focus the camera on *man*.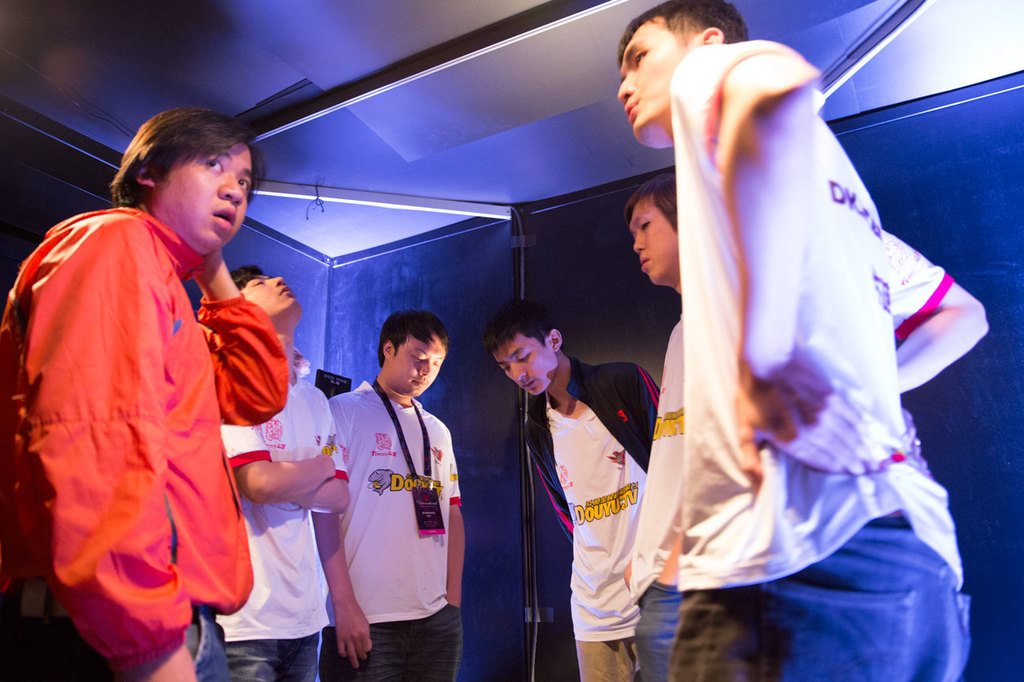
Focus region: bbox=[606, 0, 990, 681].
